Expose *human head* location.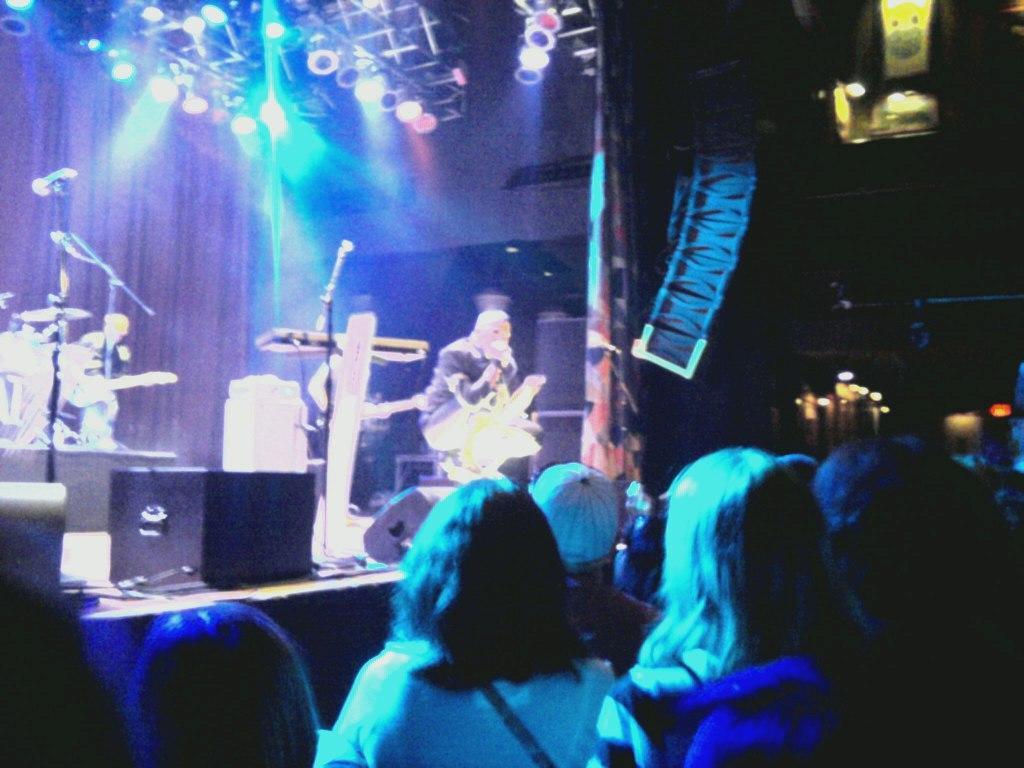
Exposed at x1=528 y1=460 x2=612 y2=573.
